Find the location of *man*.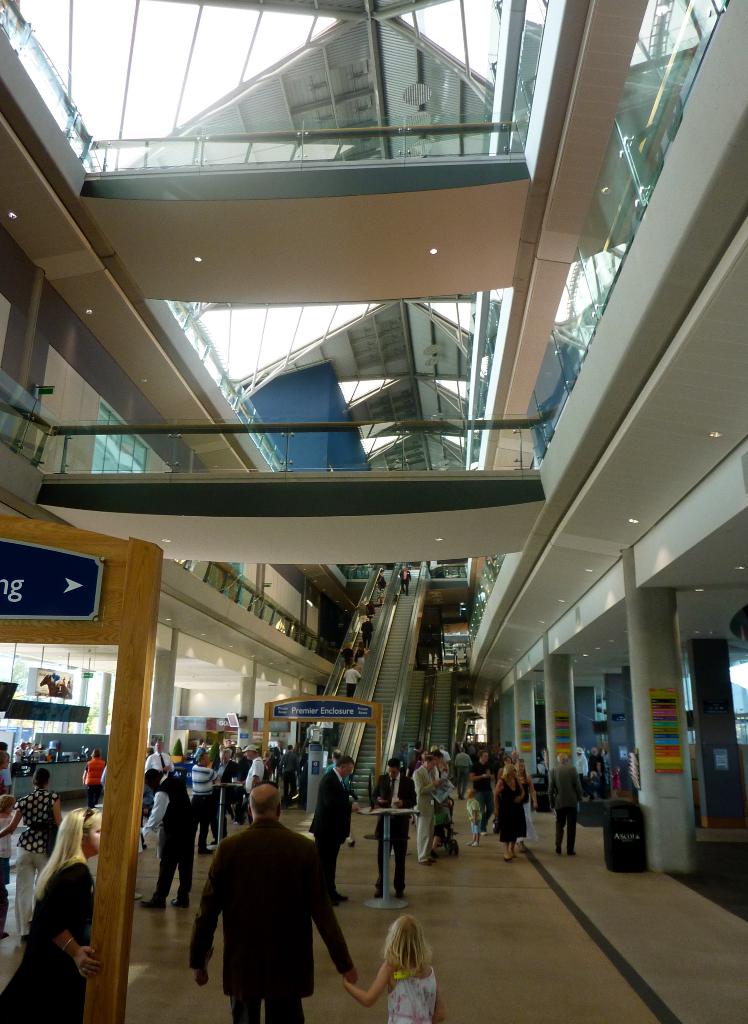
Location: Rect(216, 746, 242, 836).
